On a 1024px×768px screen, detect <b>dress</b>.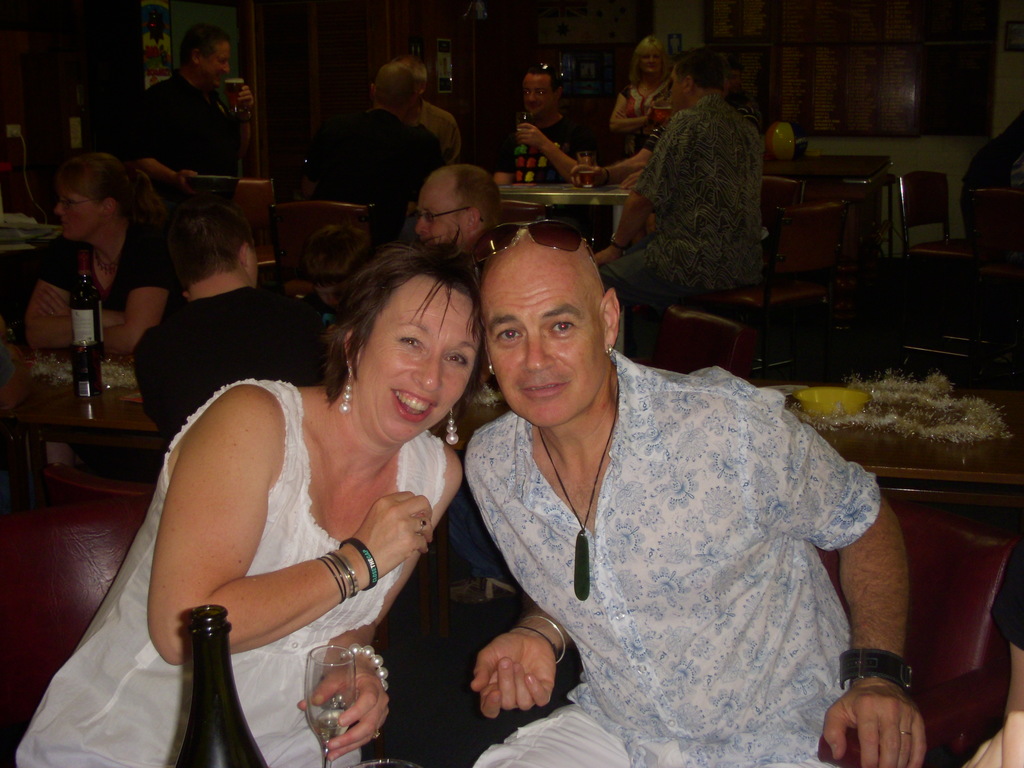
l=16, t=373, r=444, b=767.
